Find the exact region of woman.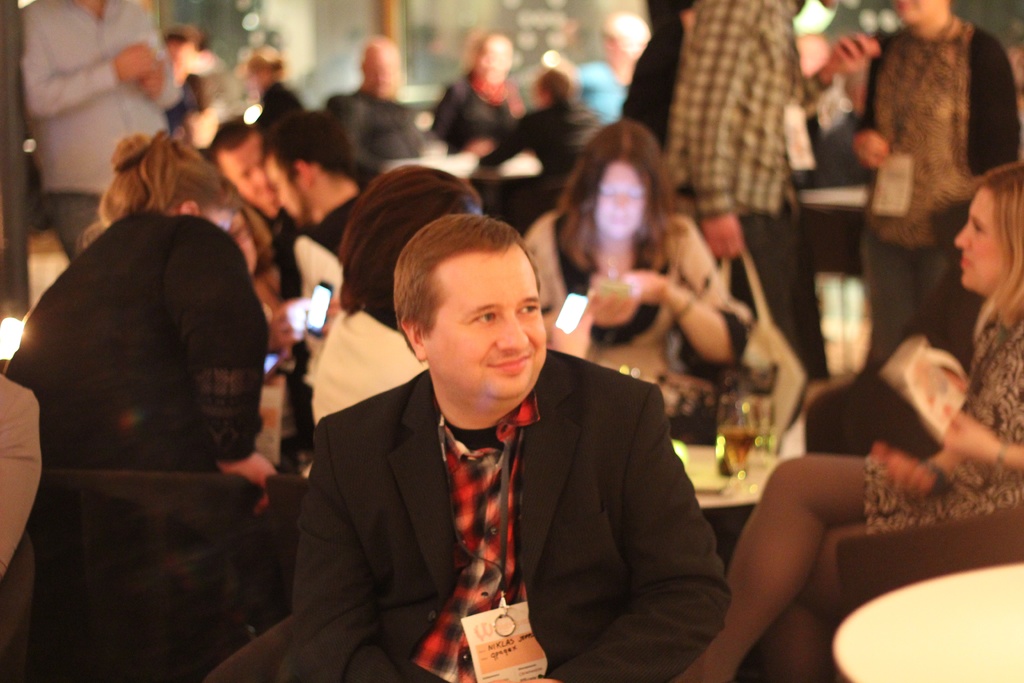
Exact region: locate(527, 125, 772, 416).
